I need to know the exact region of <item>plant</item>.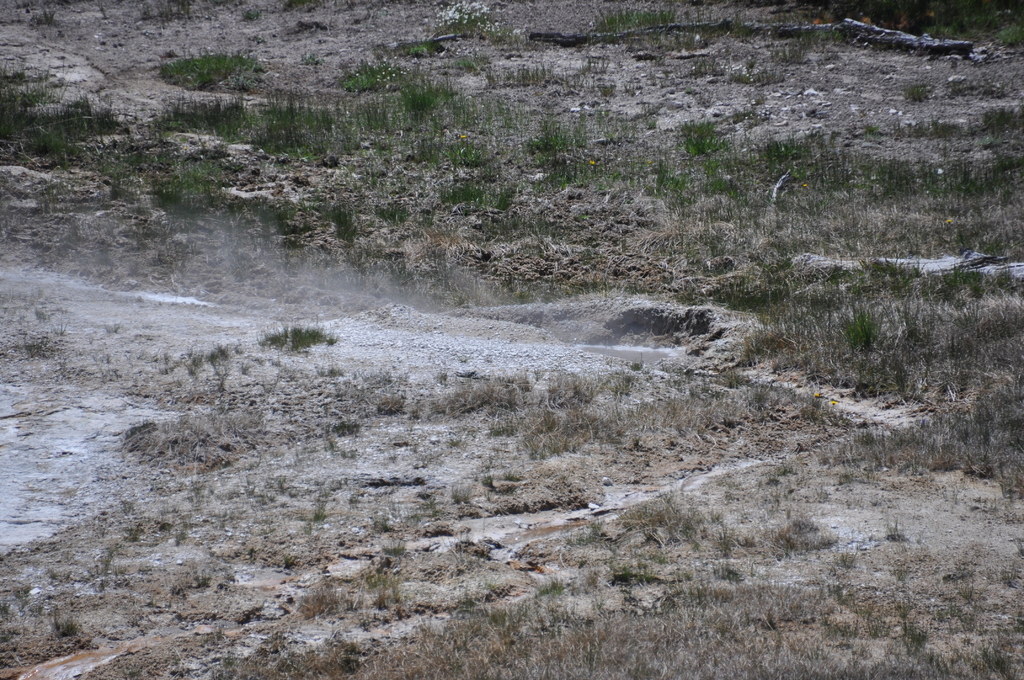
Region: rect(139, 144, 227, 211).
